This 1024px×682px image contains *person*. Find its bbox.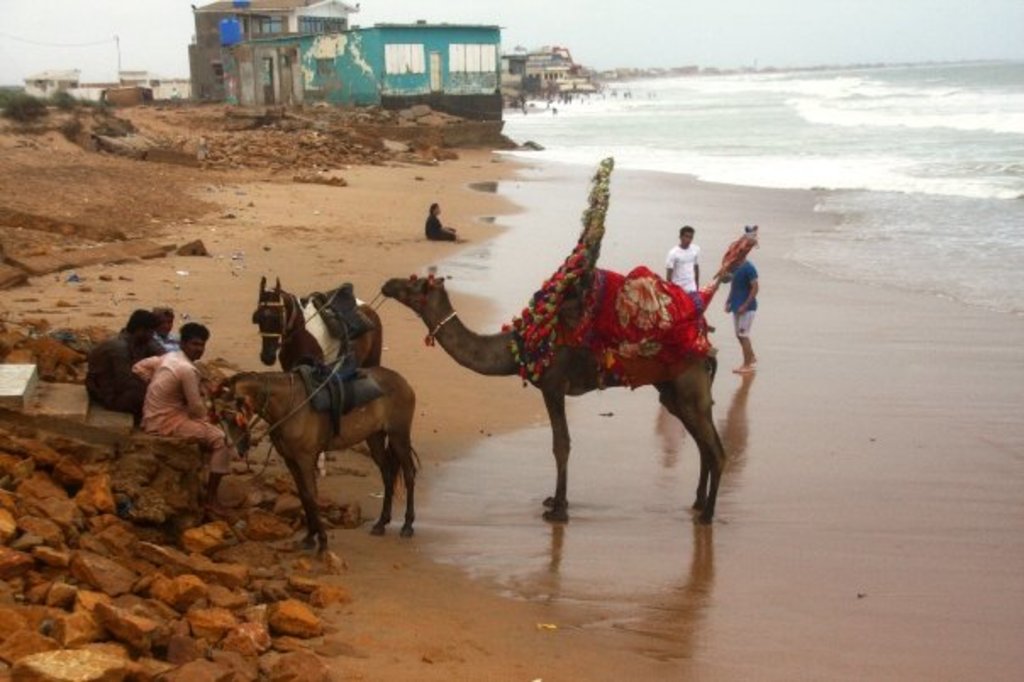
(131, 322, 231, 507).
